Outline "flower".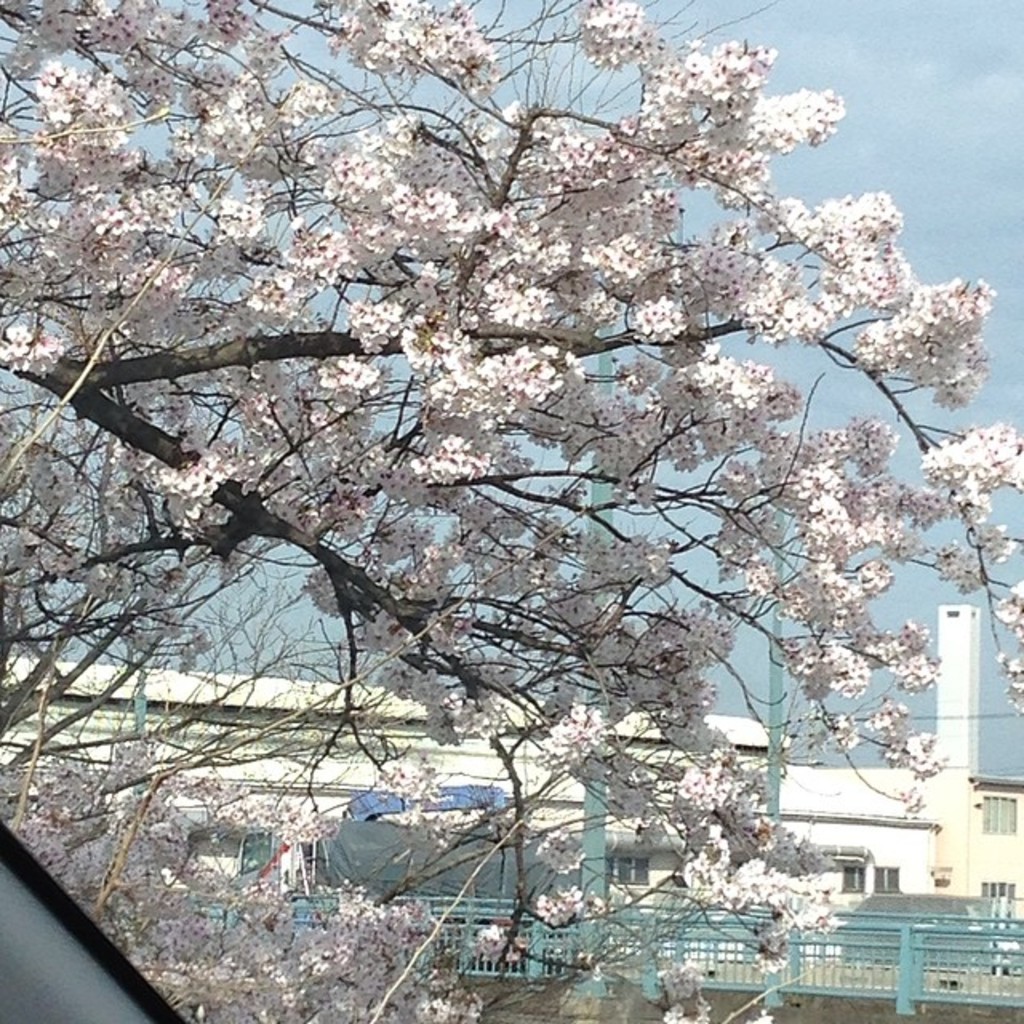
Outline: [left=426, top=184, right=442, bottom=202].
